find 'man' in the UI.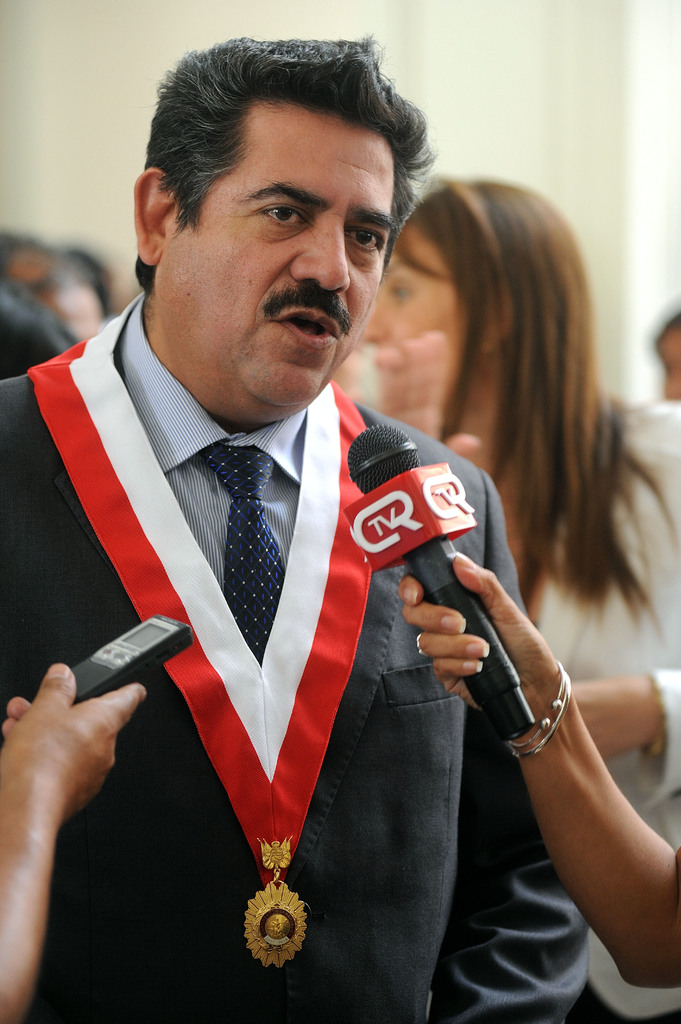
UI element at select_region(0, 33, 589, 1023).
